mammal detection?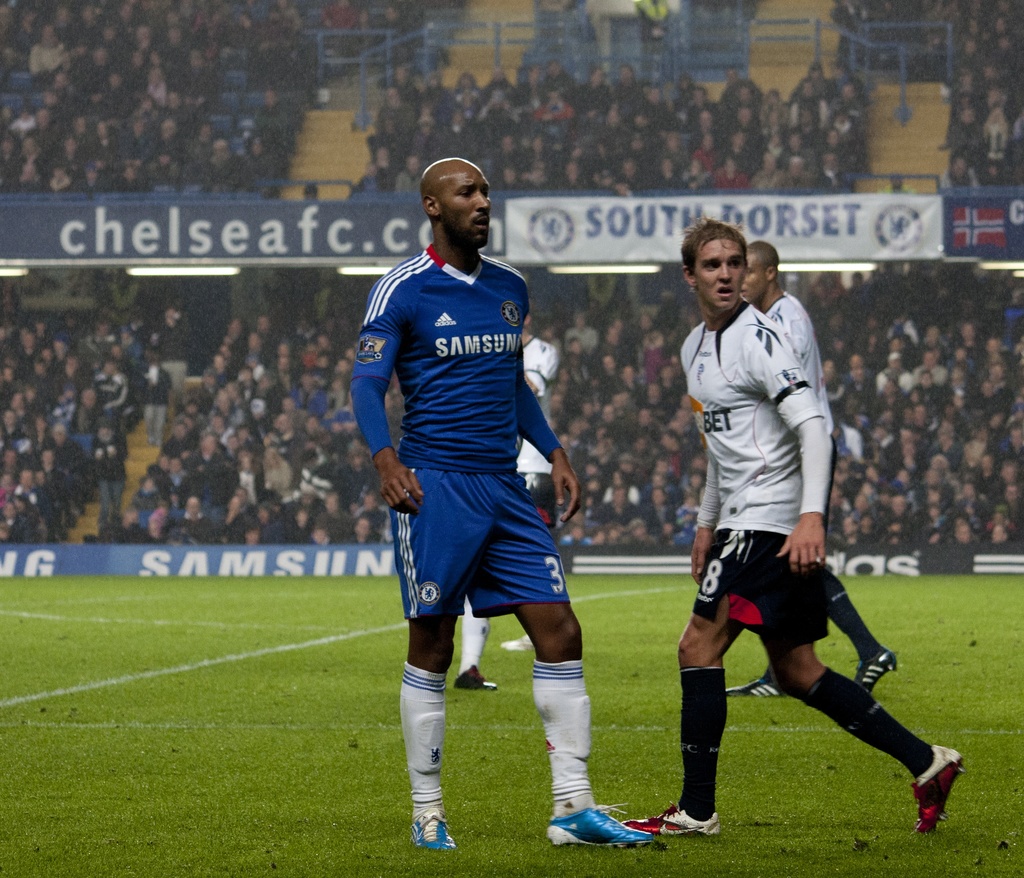
[347, 150, 662, 850]
